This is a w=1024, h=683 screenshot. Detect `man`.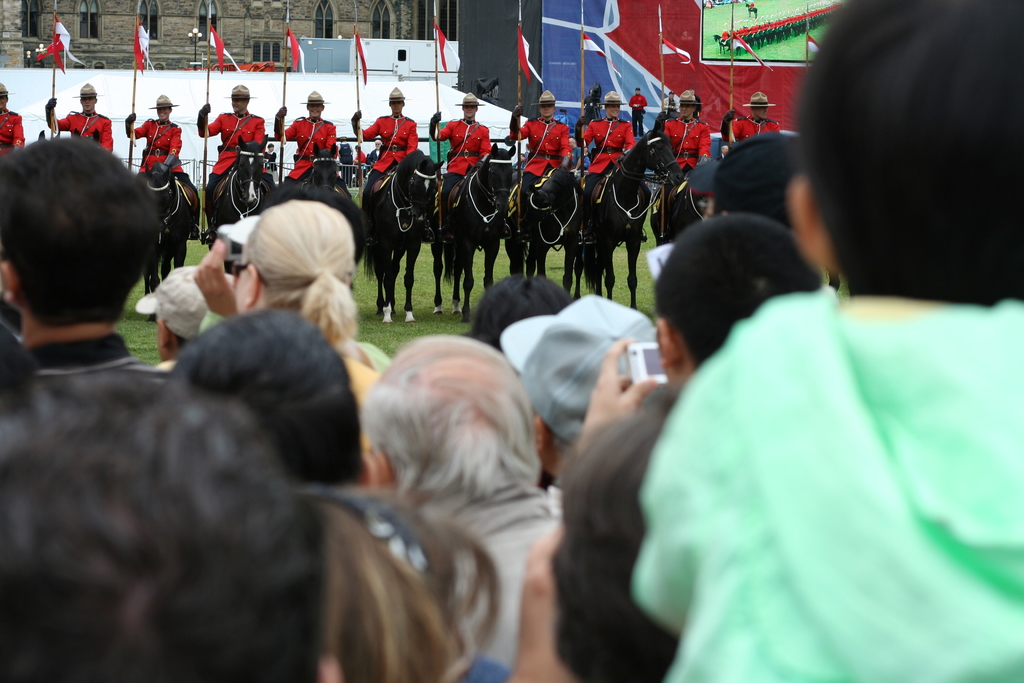
crop(627, 88, 647, 138).
